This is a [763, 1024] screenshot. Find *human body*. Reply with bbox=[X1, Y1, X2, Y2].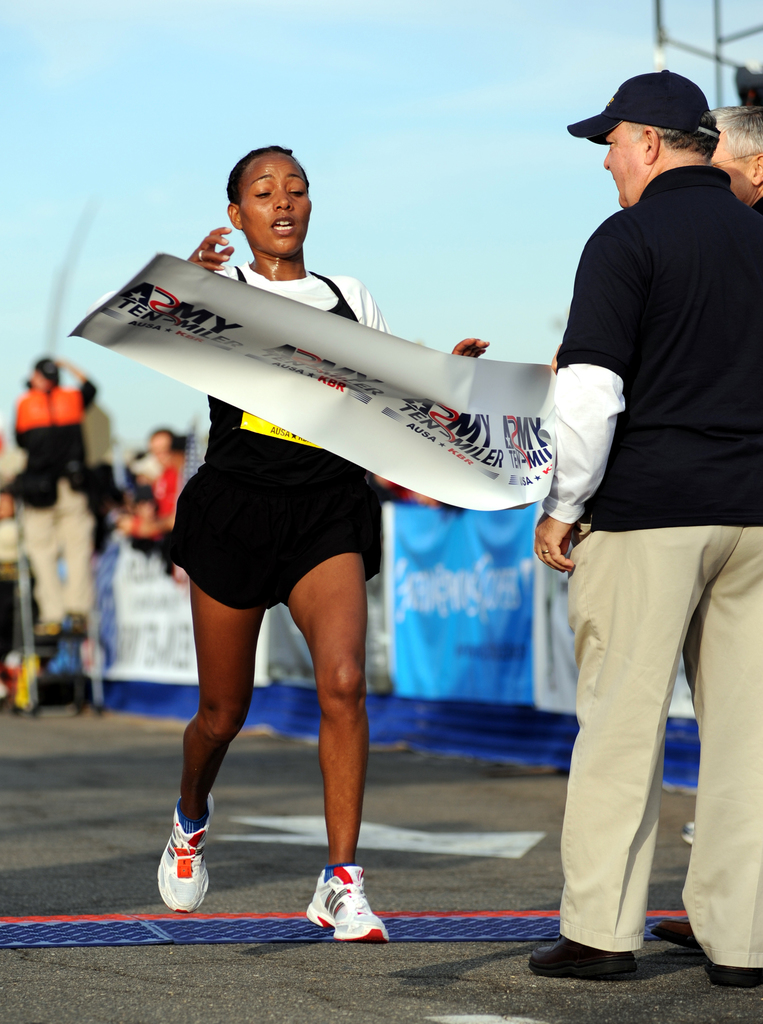
bbox=[108, 104, 531, 940].
